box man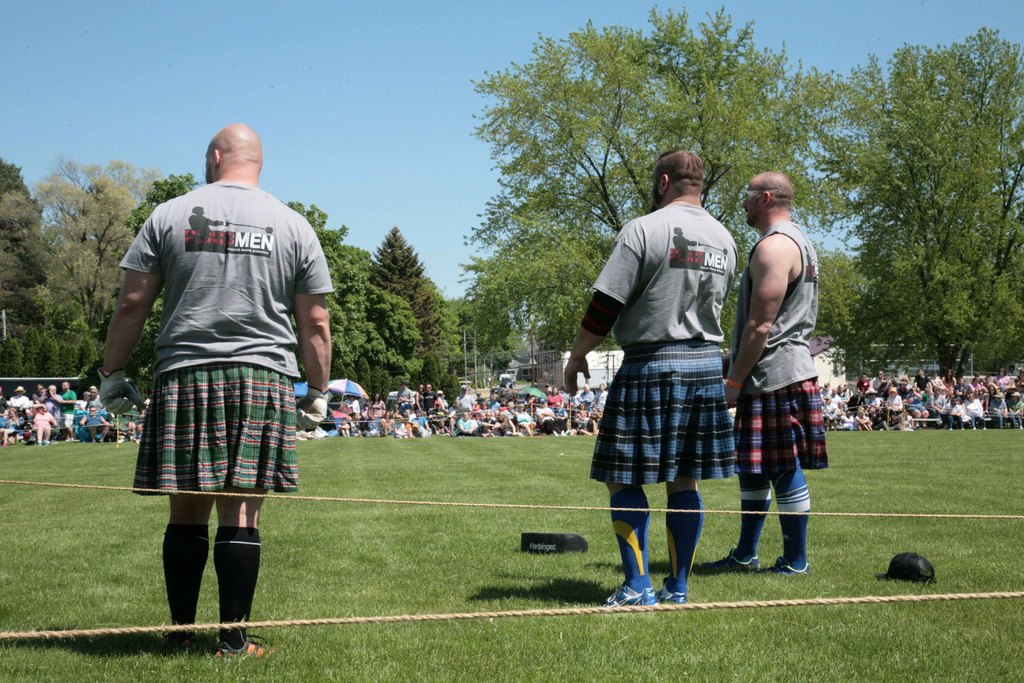
select_region(561, 146, 735, 616)
